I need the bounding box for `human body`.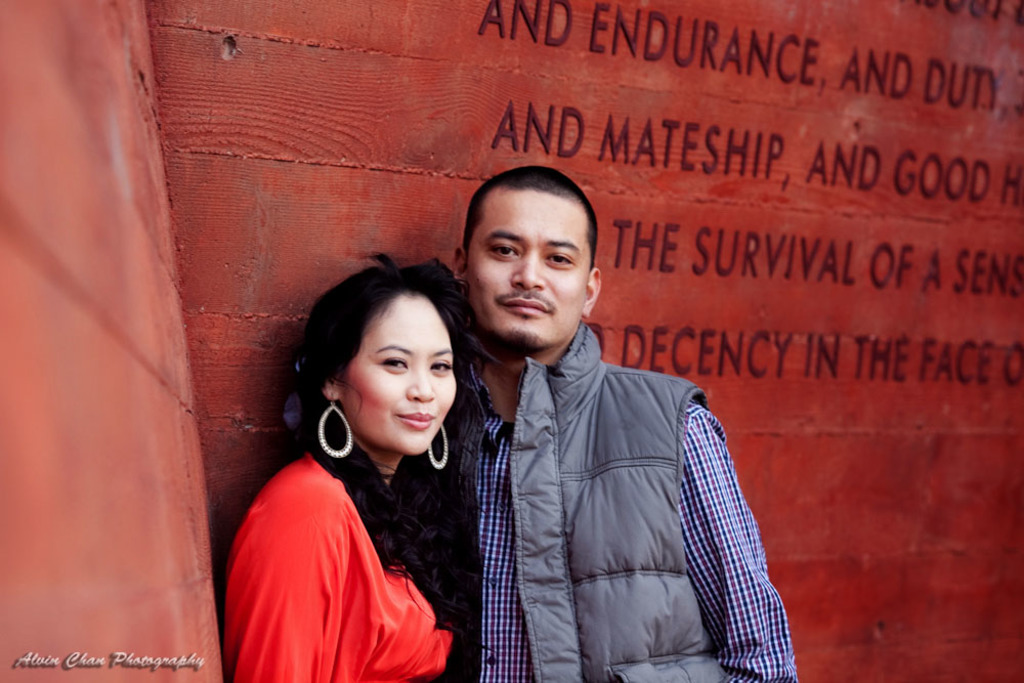
Here it is: l=469, t=209, r=765, b=682.
